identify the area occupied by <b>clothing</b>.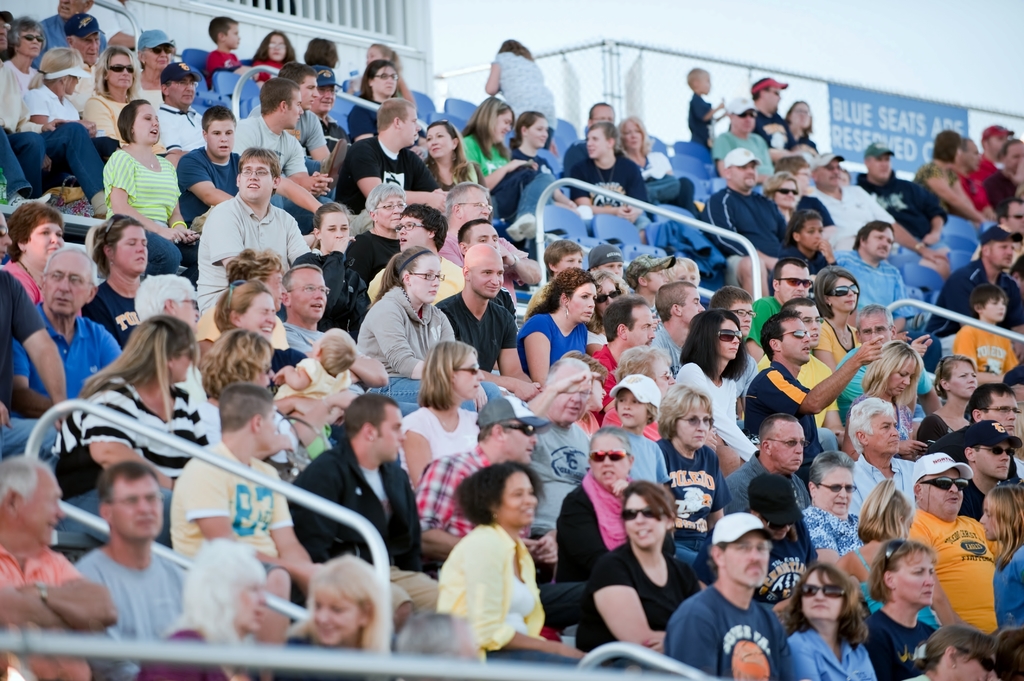
Area: <region>964, 152, 996, 209</region>.
